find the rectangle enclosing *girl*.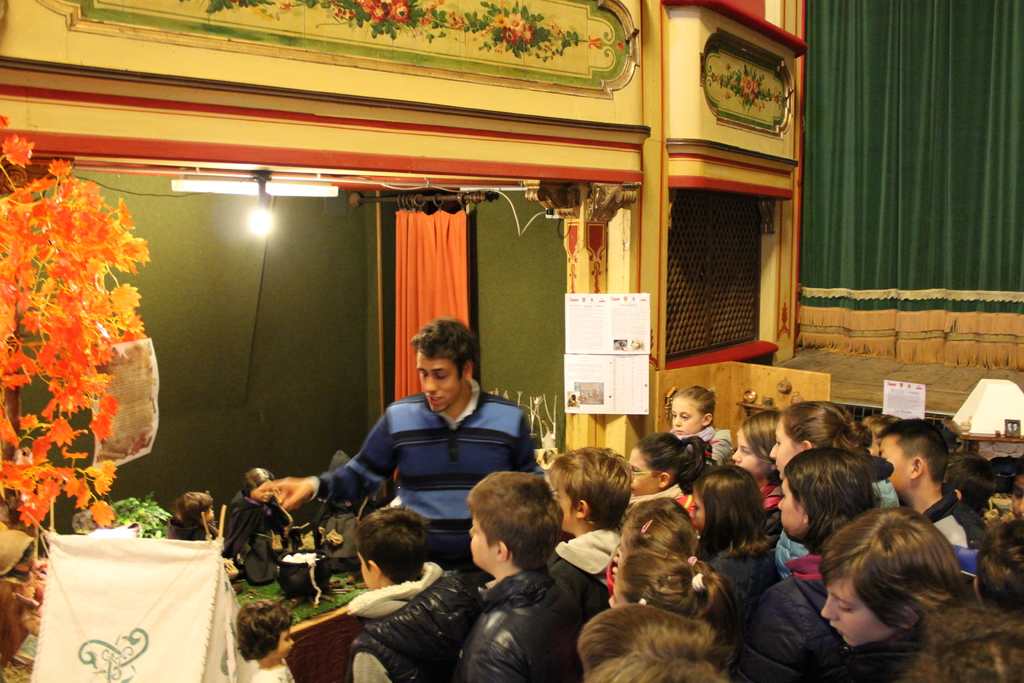
rect(625, 432, 707, 516).
